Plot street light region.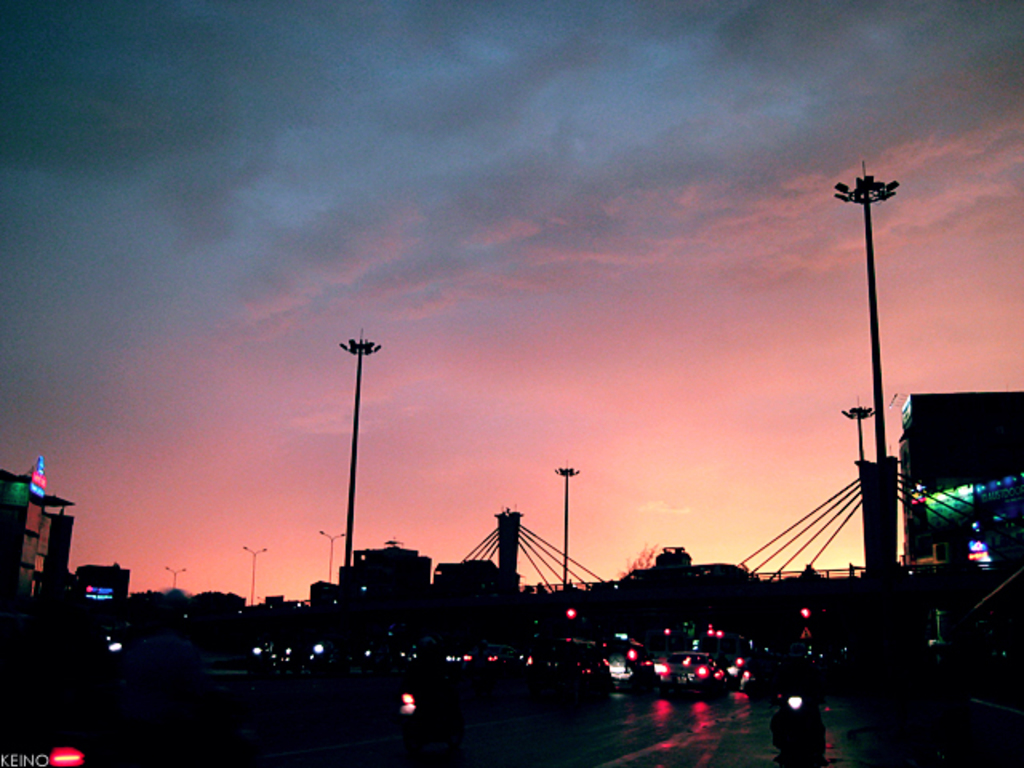
Plotted at (843, 397, 877, 466).
